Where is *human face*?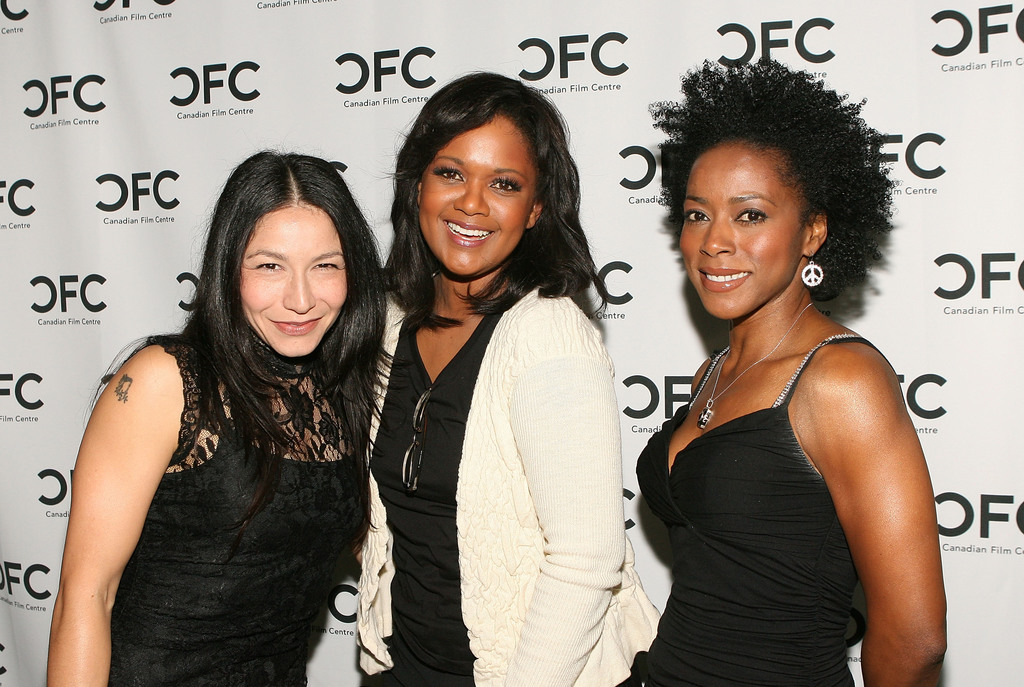
<bbox>416, 112, 540, 280</bbox>.
